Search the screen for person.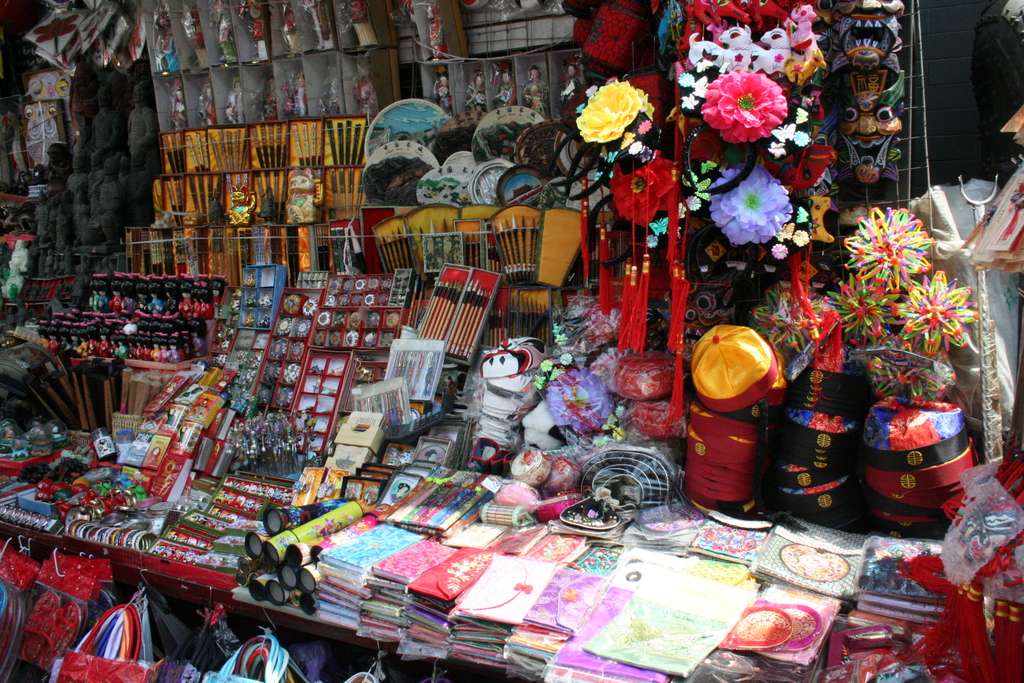
Found at <region>522, 65, 552, 124</region>.
